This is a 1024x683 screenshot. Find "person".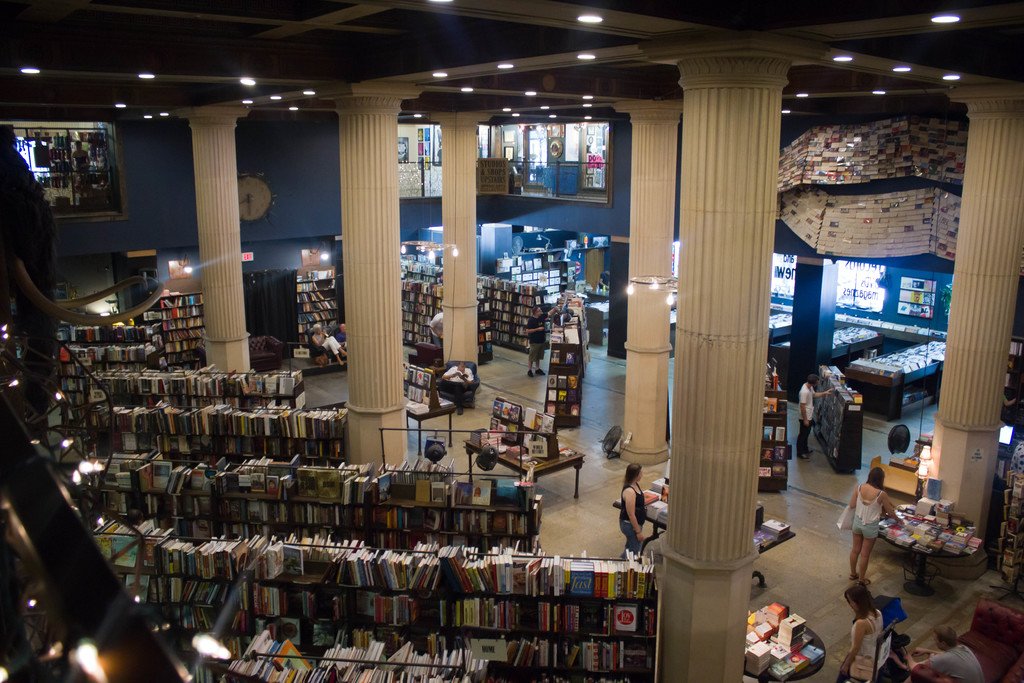
Bounding box: [left=794, top=370, right=832, bottom=456].
